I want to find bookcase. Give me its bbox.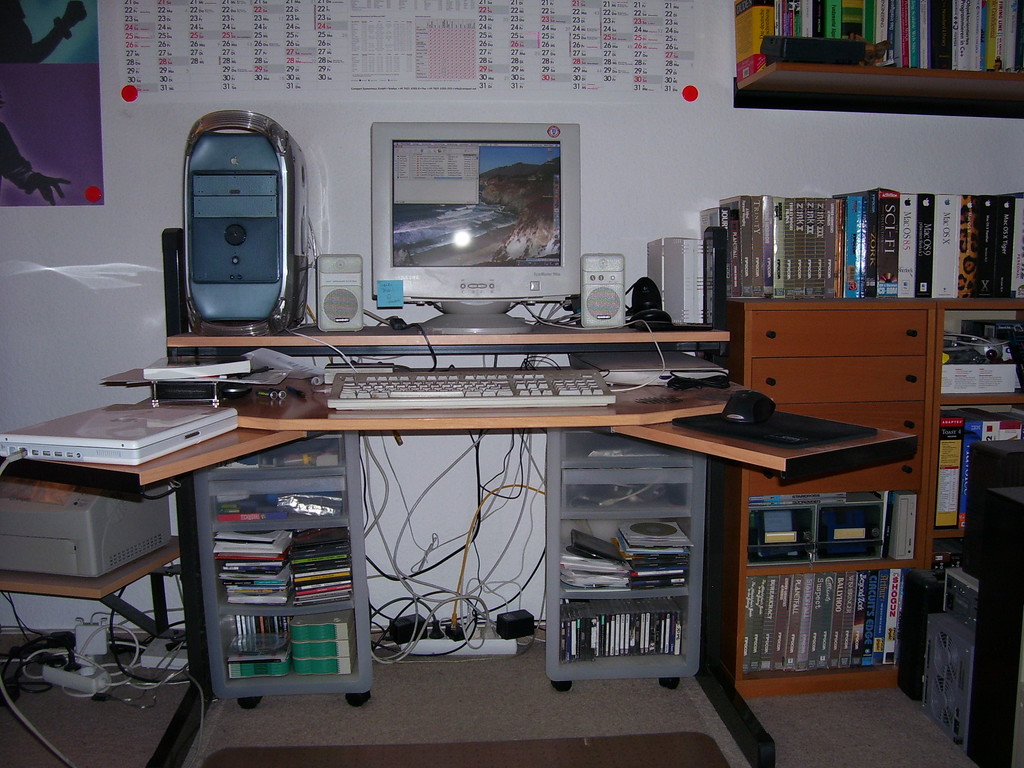
[x1=732, y1=0, x2=1023, y2=120].
